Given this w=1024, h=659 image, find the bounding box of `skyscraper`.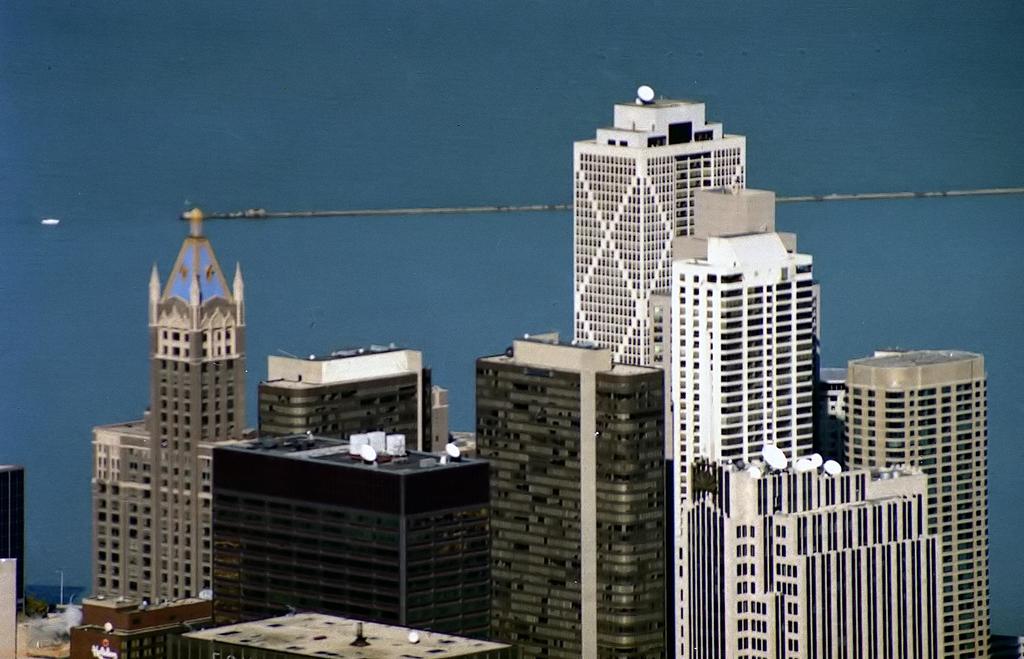
bbox(839, 351, 993, 658).
